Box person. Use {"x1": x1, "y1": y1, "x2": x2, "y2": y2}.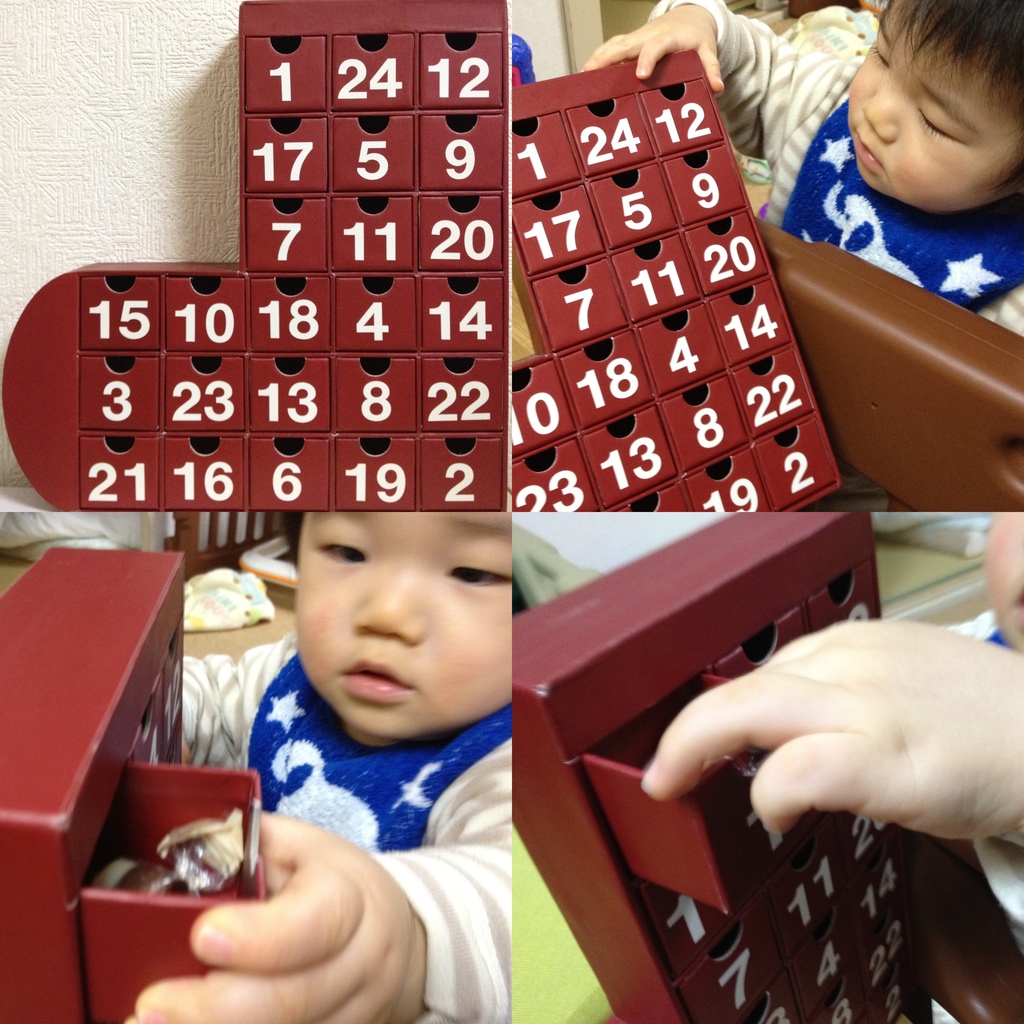
{"x1": 638, "y1": 514, "x2": 1023, "y2": 963}.
